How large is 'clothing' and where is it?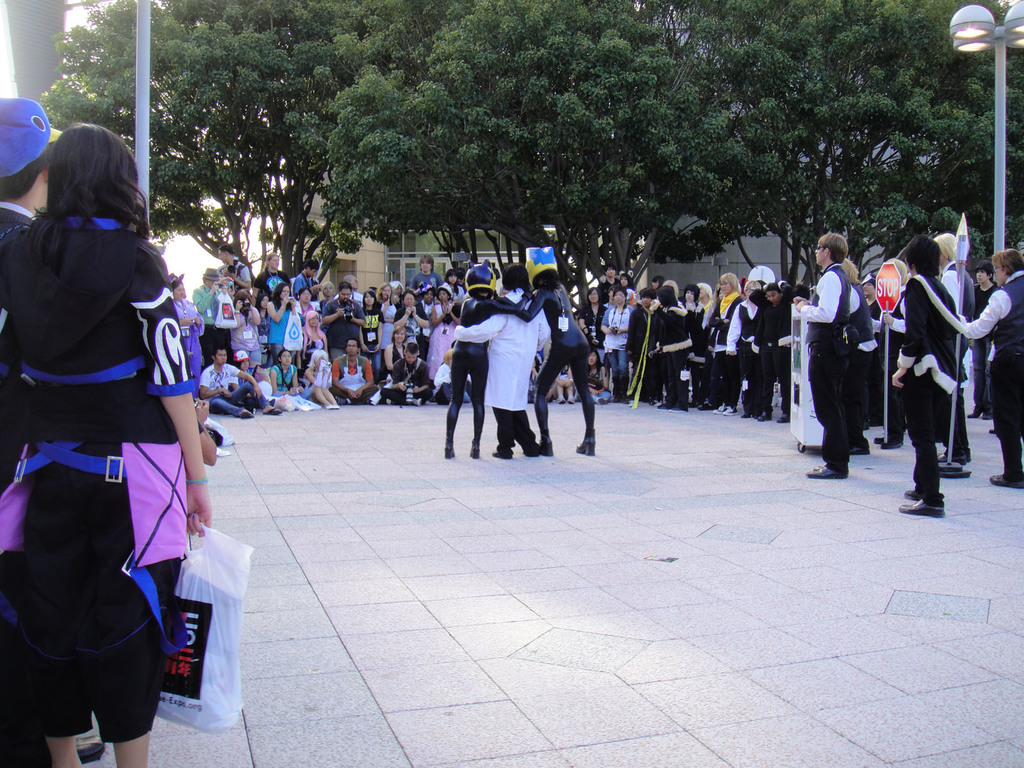
Bounding box: [378,342,405,381].
